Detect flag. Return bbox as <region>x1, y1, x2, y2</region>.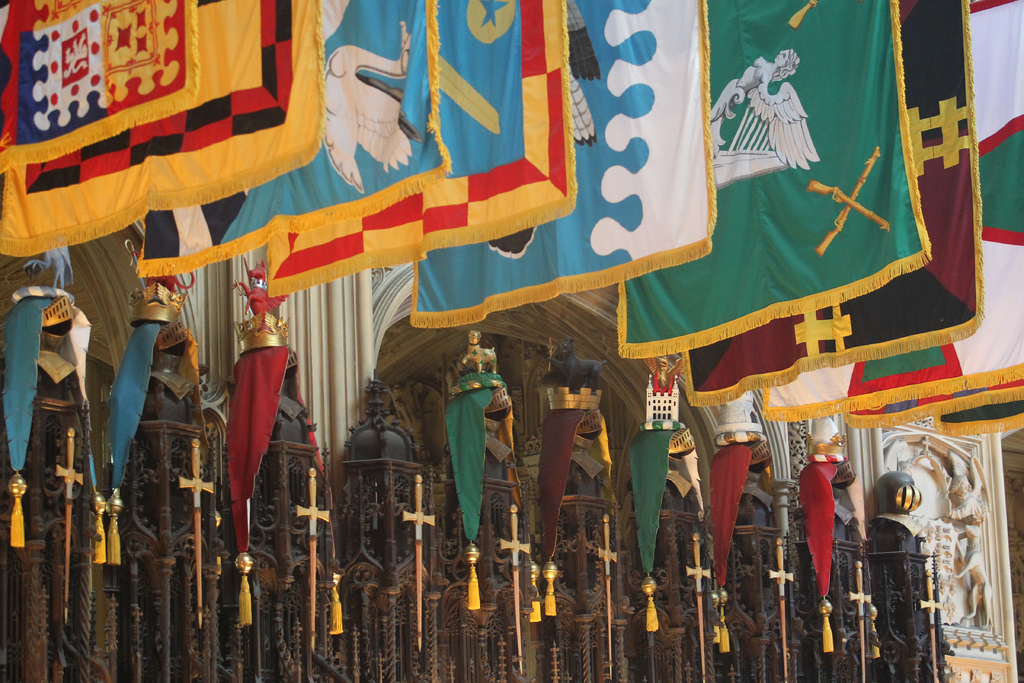
<region>0, 0, 321, 258</region>.
